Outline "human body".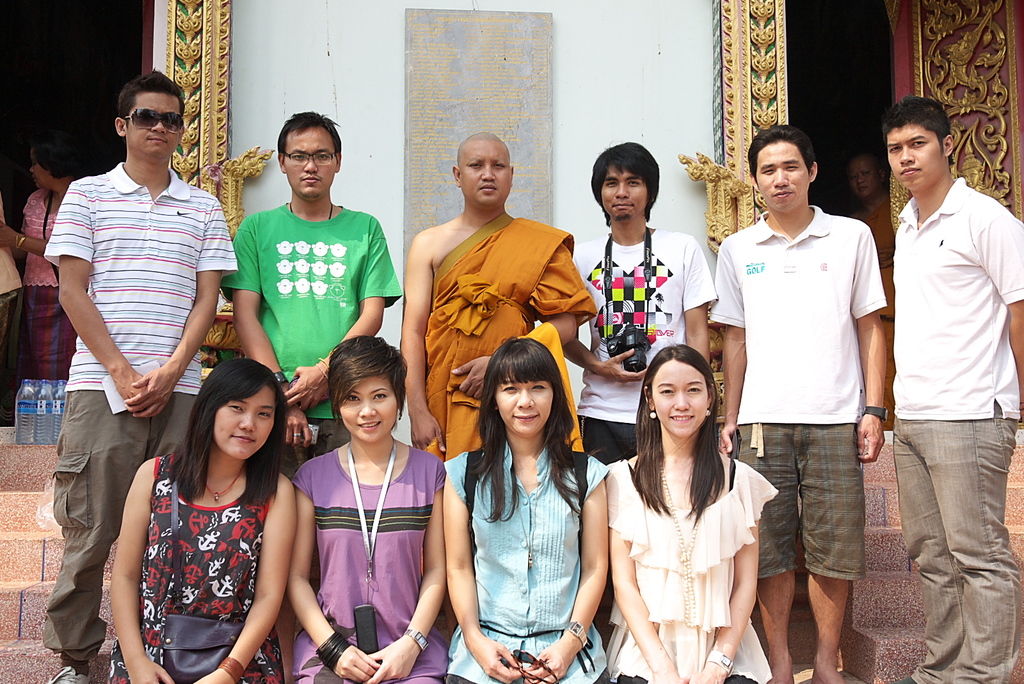
Outline: bbox=(721, 136, 888, 680).
